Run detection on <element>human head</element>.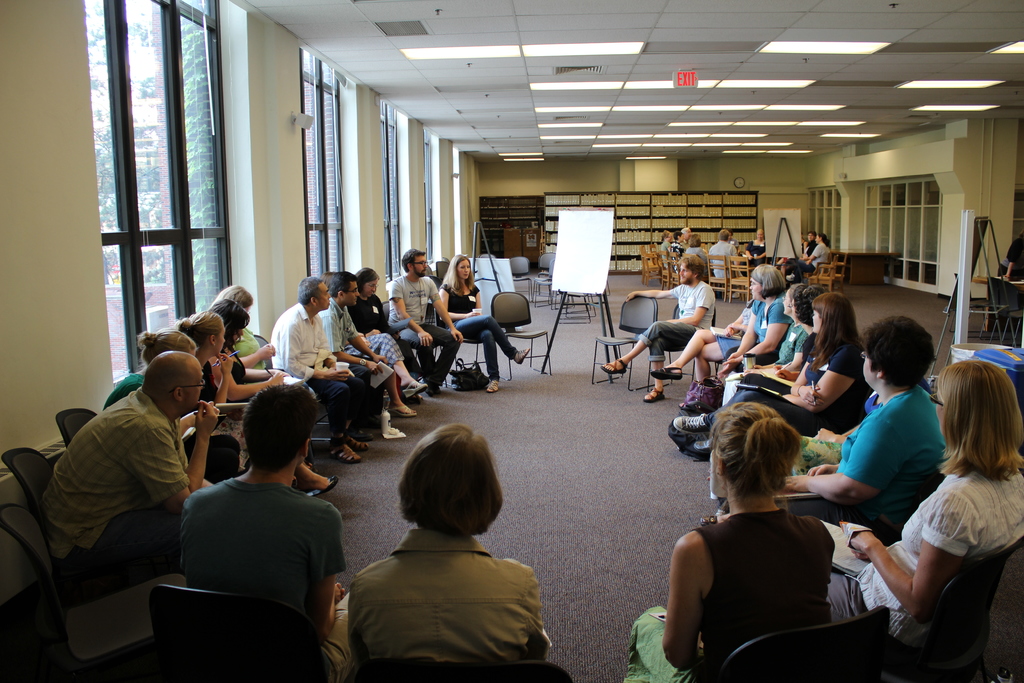
Result: crop(452, 252, 469, 277).
